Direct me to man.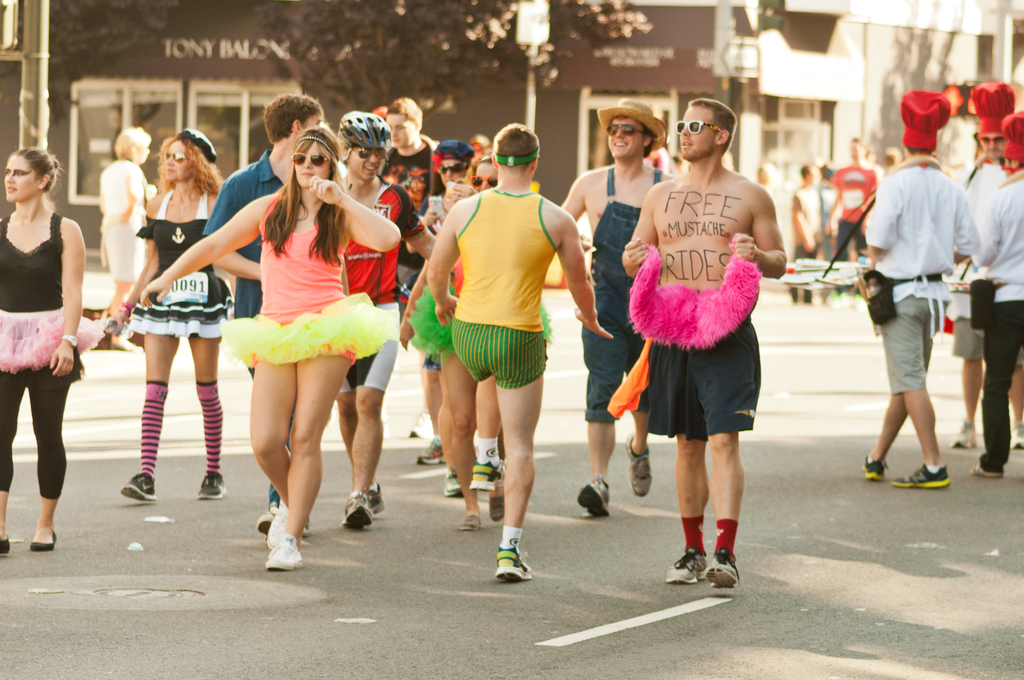
Direction: 786, 169, 824, 307.
